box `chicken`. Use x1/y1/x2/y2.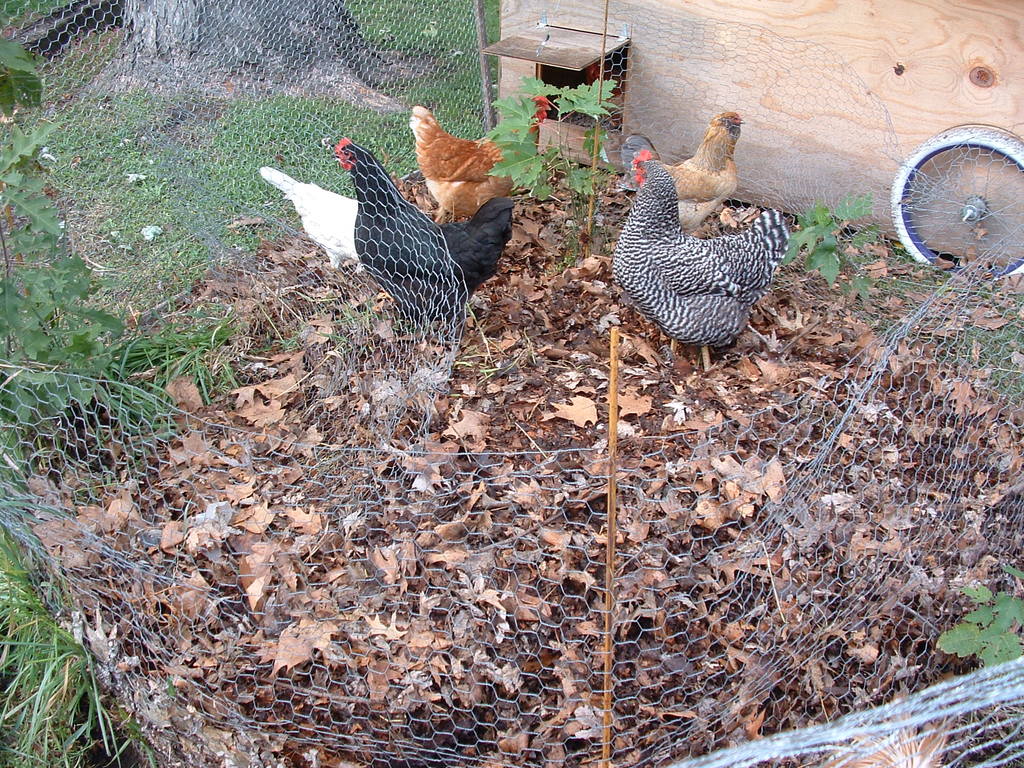
610/156/790/379.
